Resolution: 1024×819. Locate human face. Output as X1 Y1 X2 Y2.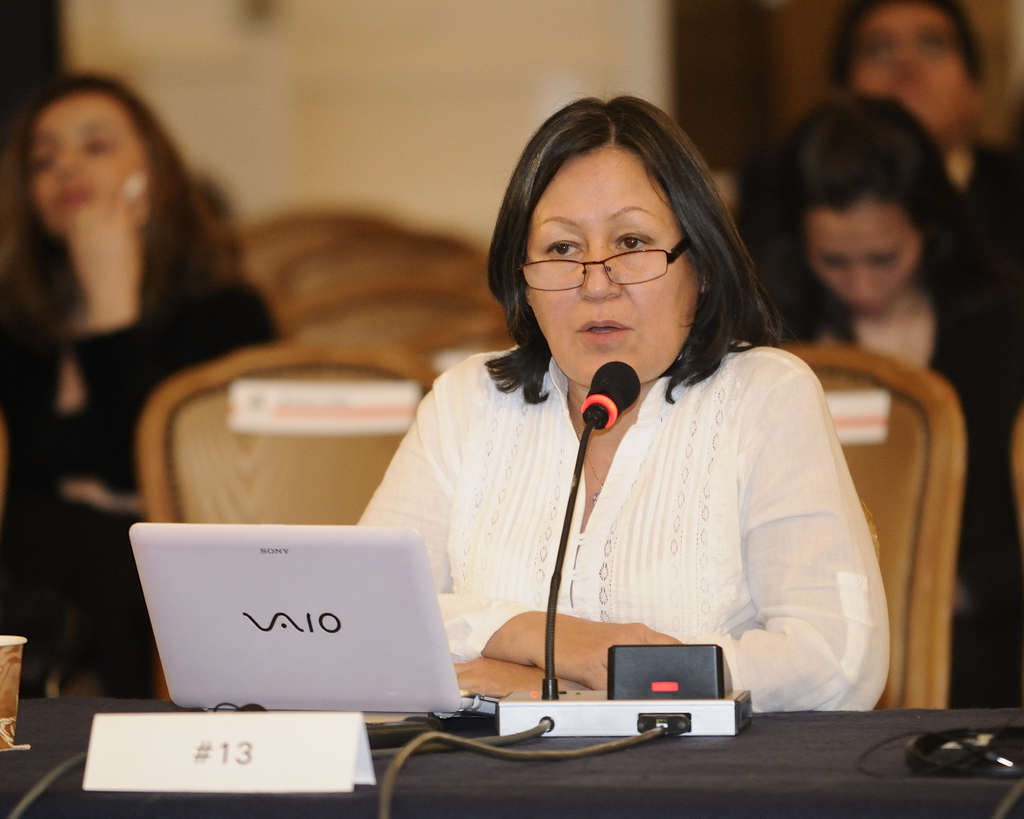
856 4 978 136.
